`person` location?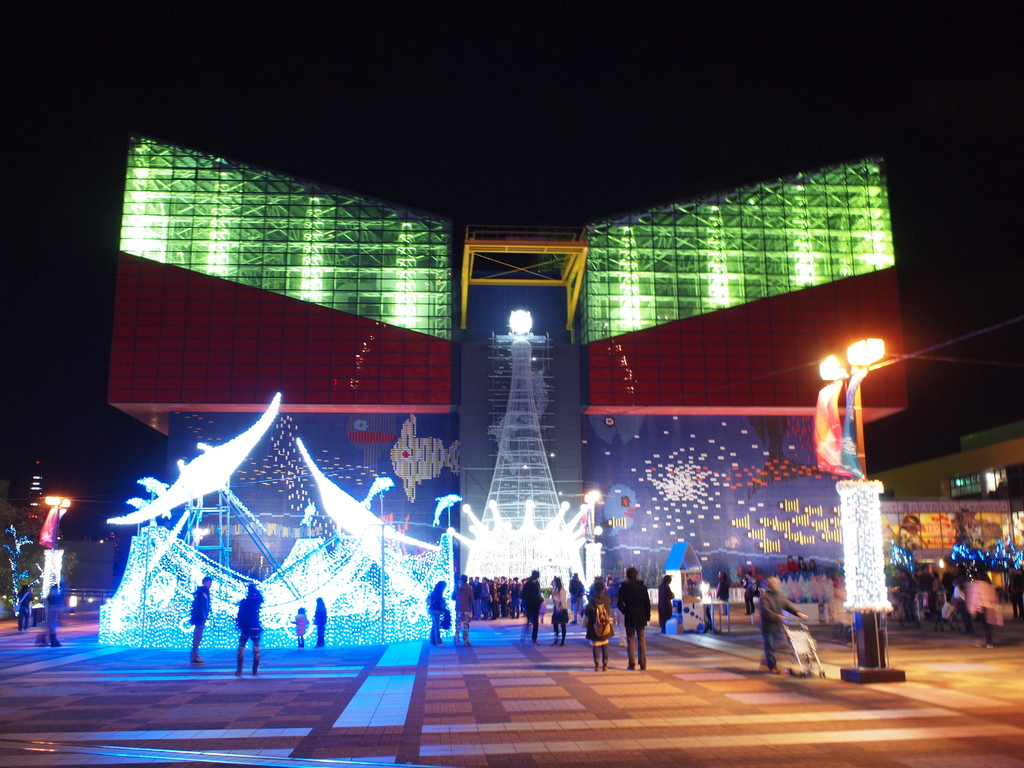
[479,577,492,620]
